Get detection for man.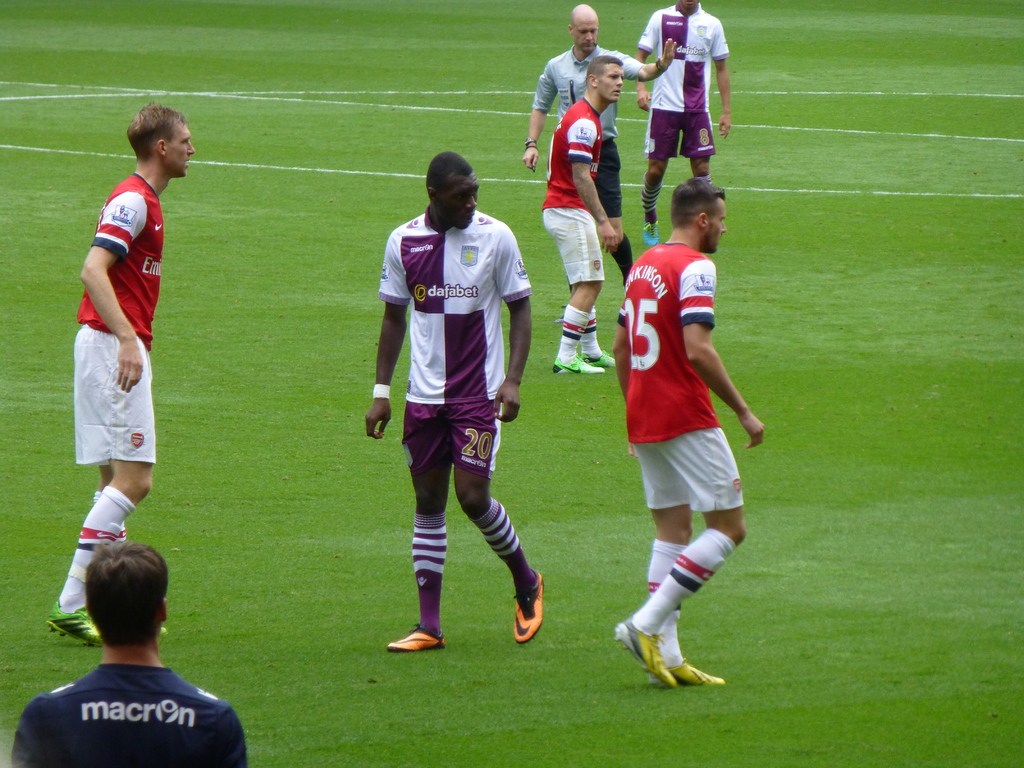
Detection: select_region(612, 175, 768, 687).
